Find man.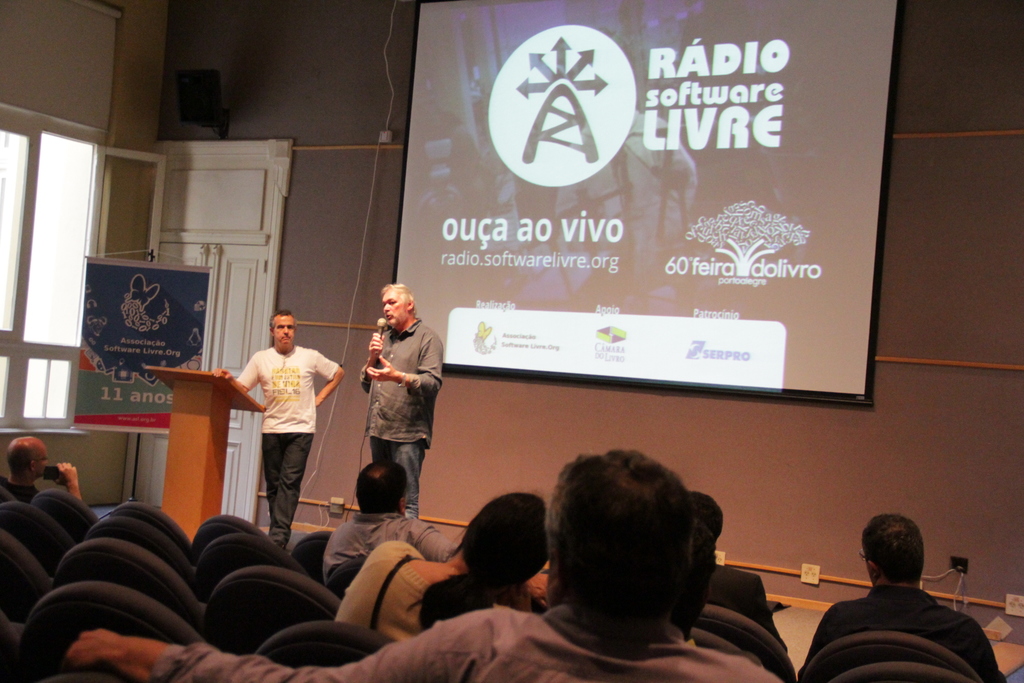
{"left": 692, "top": 490, "right": 785, "bottom": 643}.
